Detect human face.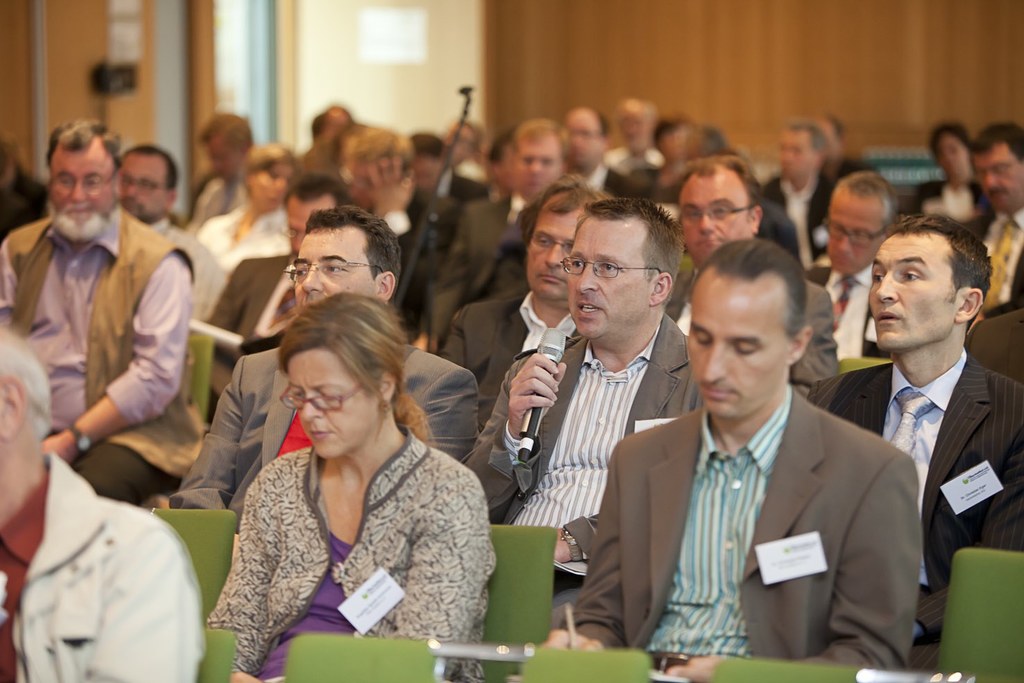
Detected at <bbox>565, 222, 649, 340</bbox>.
